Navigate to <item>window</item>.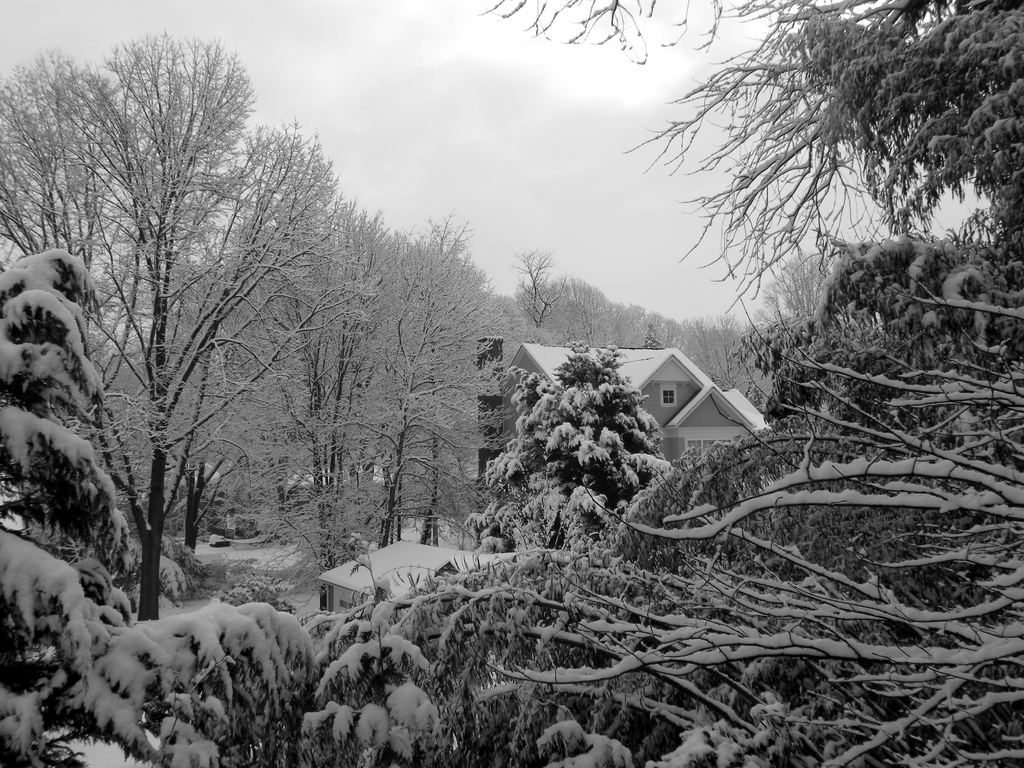
Navigation target: Rect(662, 392, 674, 403).
